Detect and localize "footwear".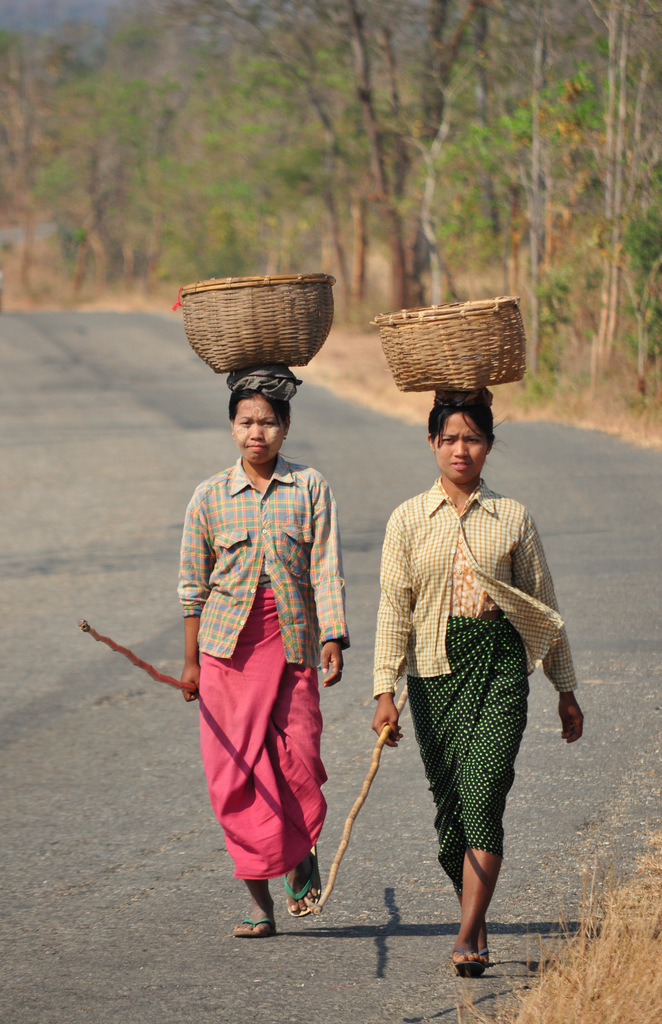
Localized at bbox(448, 881, 511, 965).
